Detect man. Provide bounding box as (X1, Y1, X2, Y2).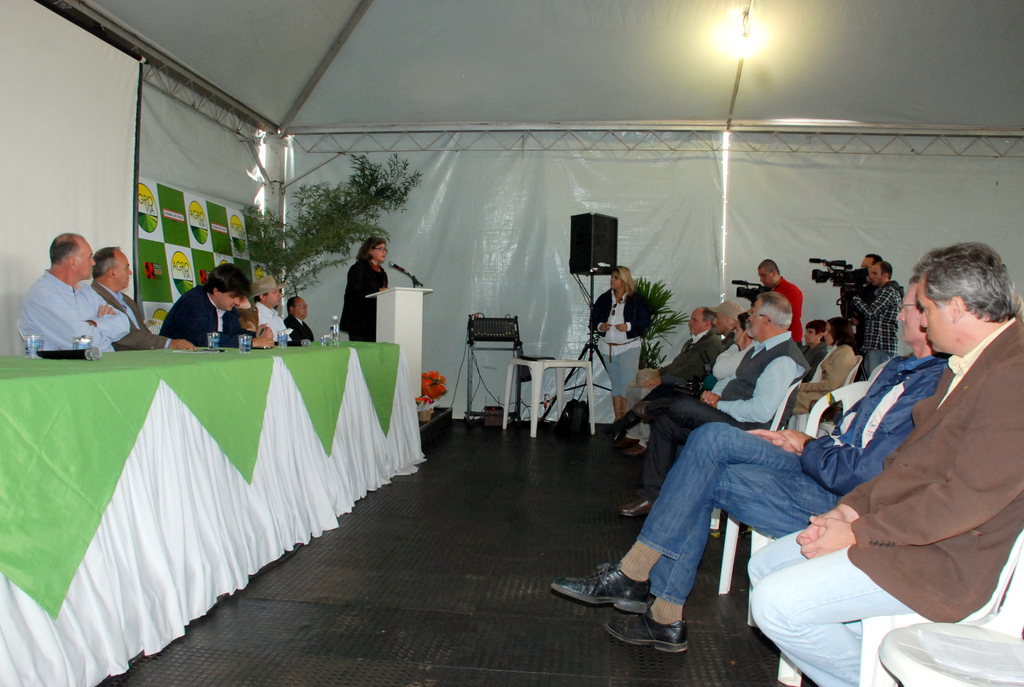
(22, 232, 124, 361).
